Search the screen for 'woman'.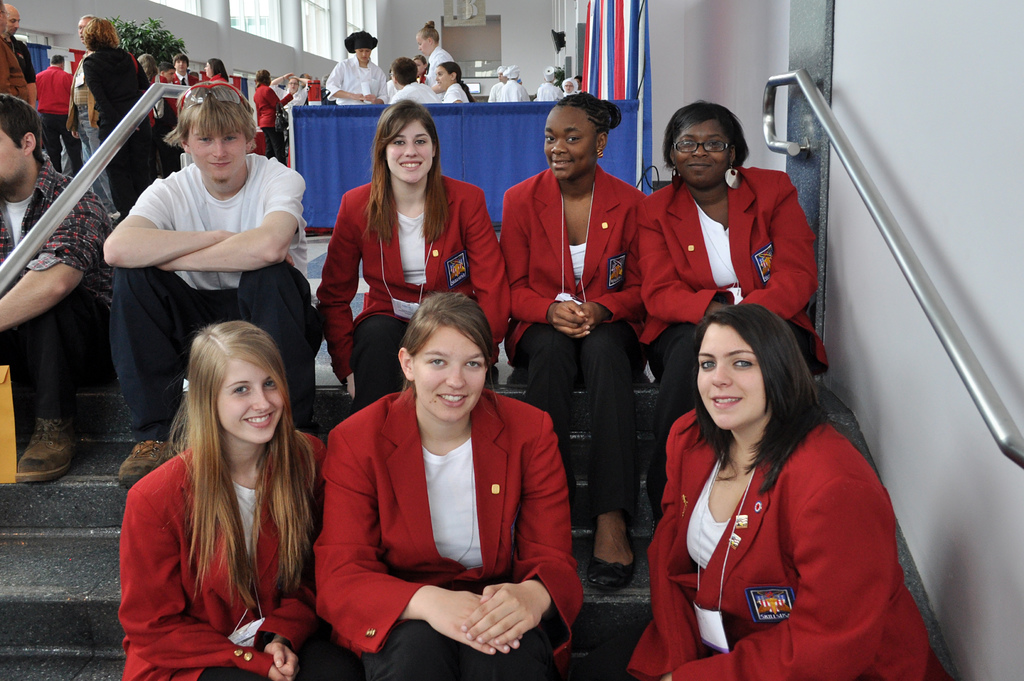
Found at {"x1": 252, "y1": 71, "x2": 295, "y2": 164}.
